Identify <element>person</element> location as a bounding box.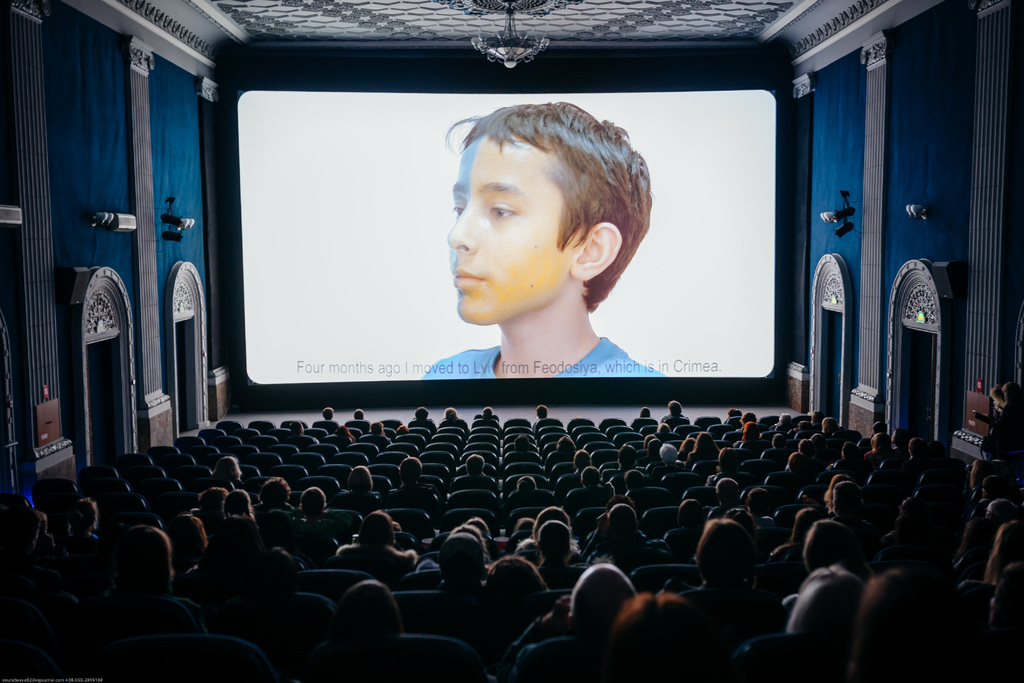
{"left": 7, "top": 509, "right": 51, "bottom": 561}.
